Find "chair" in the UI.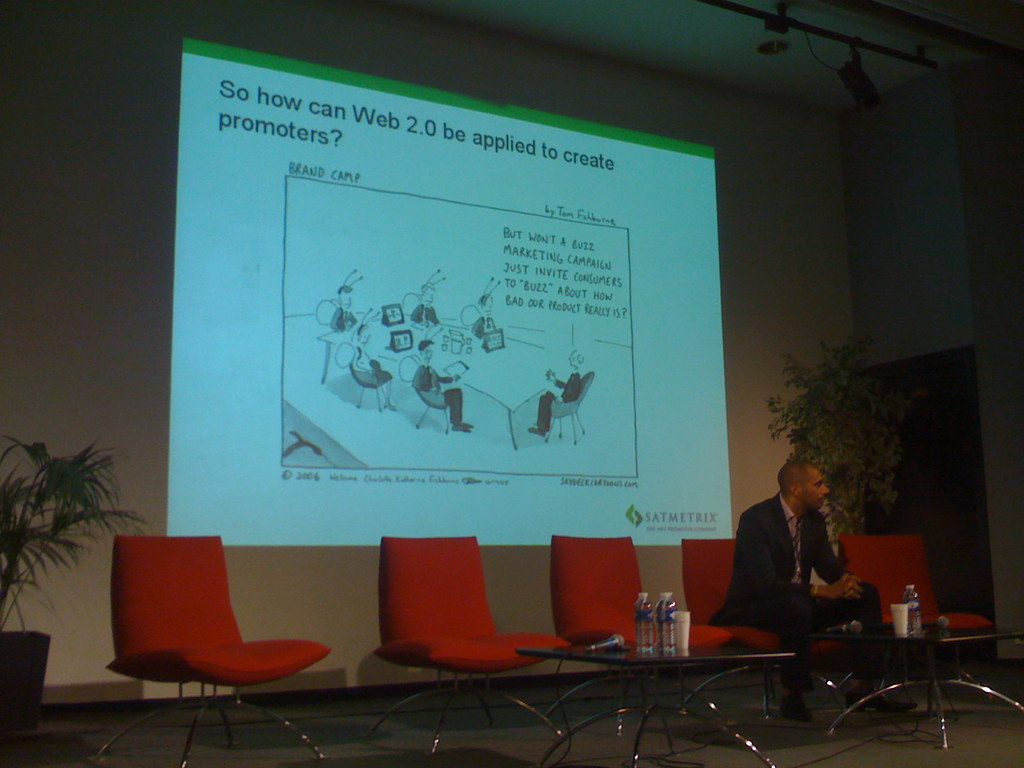
UI element at rect(366, 533, 568, 765).
